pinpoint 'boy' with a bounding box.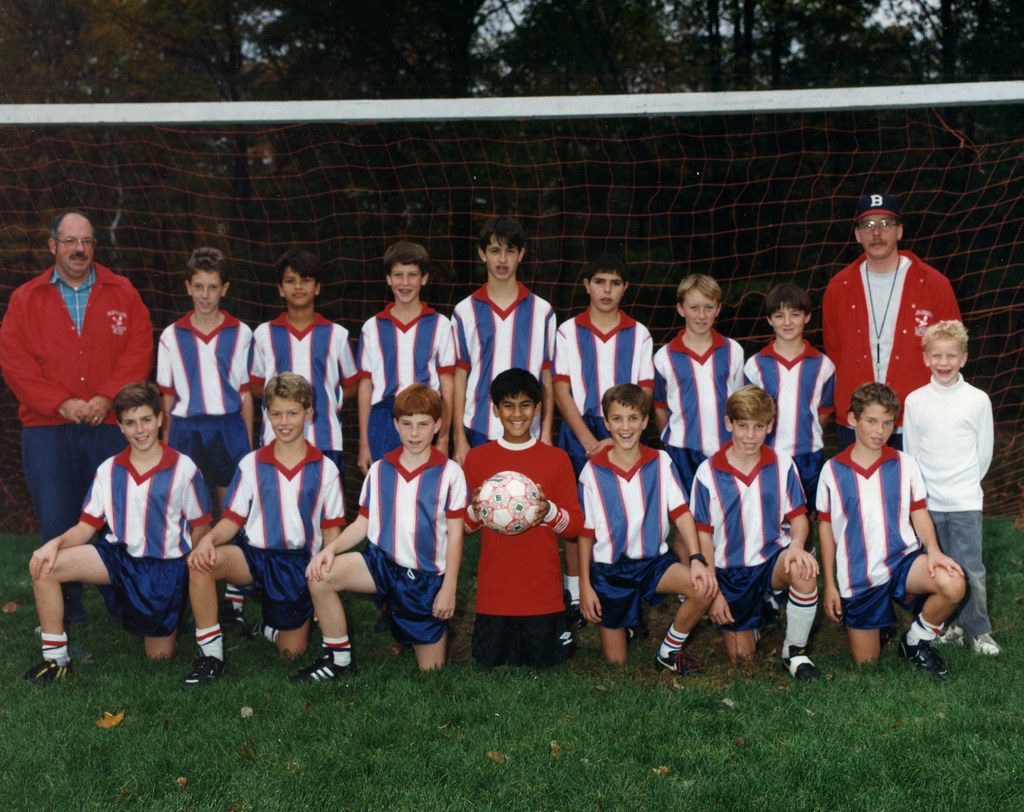
locate(652, 275, 749, 601).
